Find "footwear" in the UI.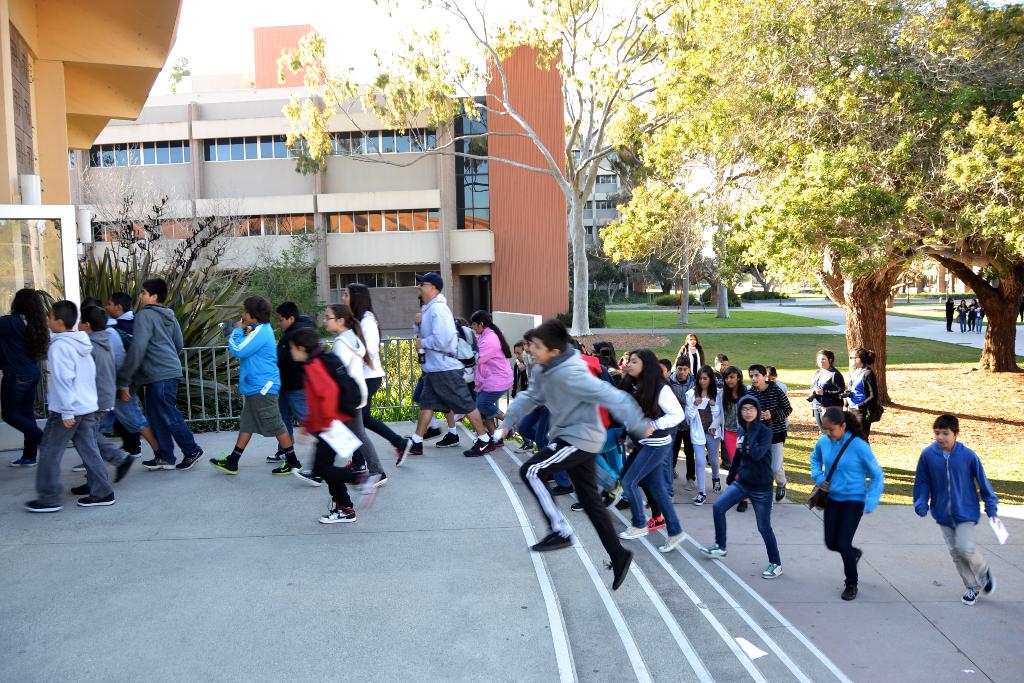
UI element at left=738, top=499, right=753, bottom=511.
